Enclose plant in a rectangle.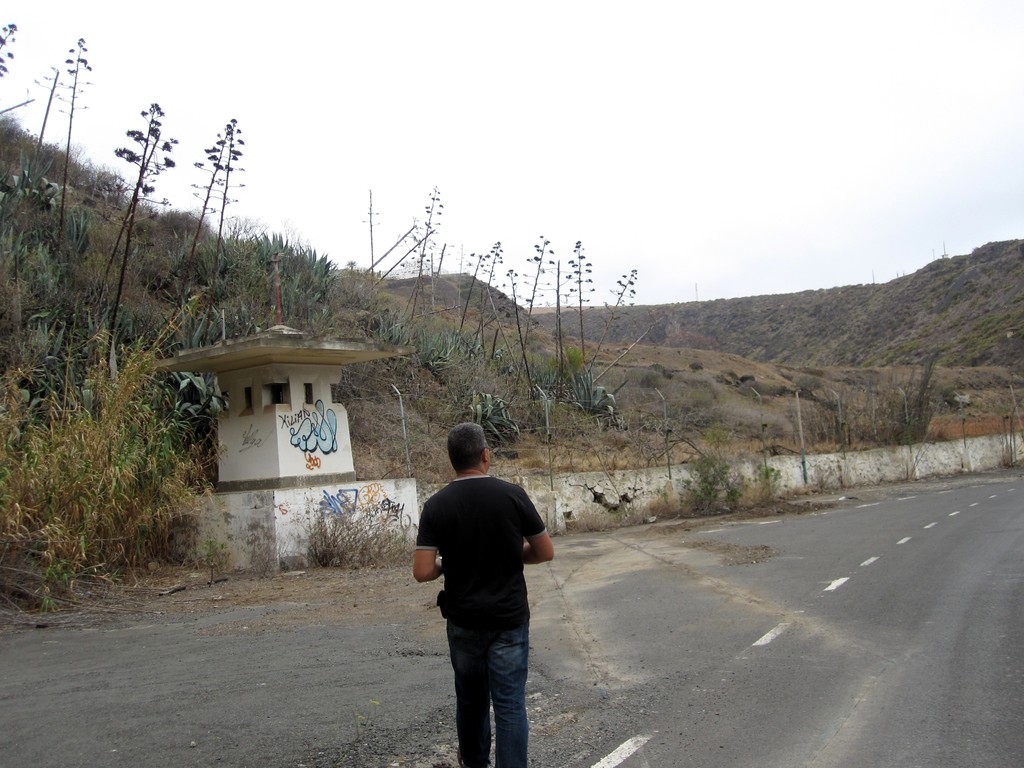
left=755, top=463, right=784, bottom=505.
